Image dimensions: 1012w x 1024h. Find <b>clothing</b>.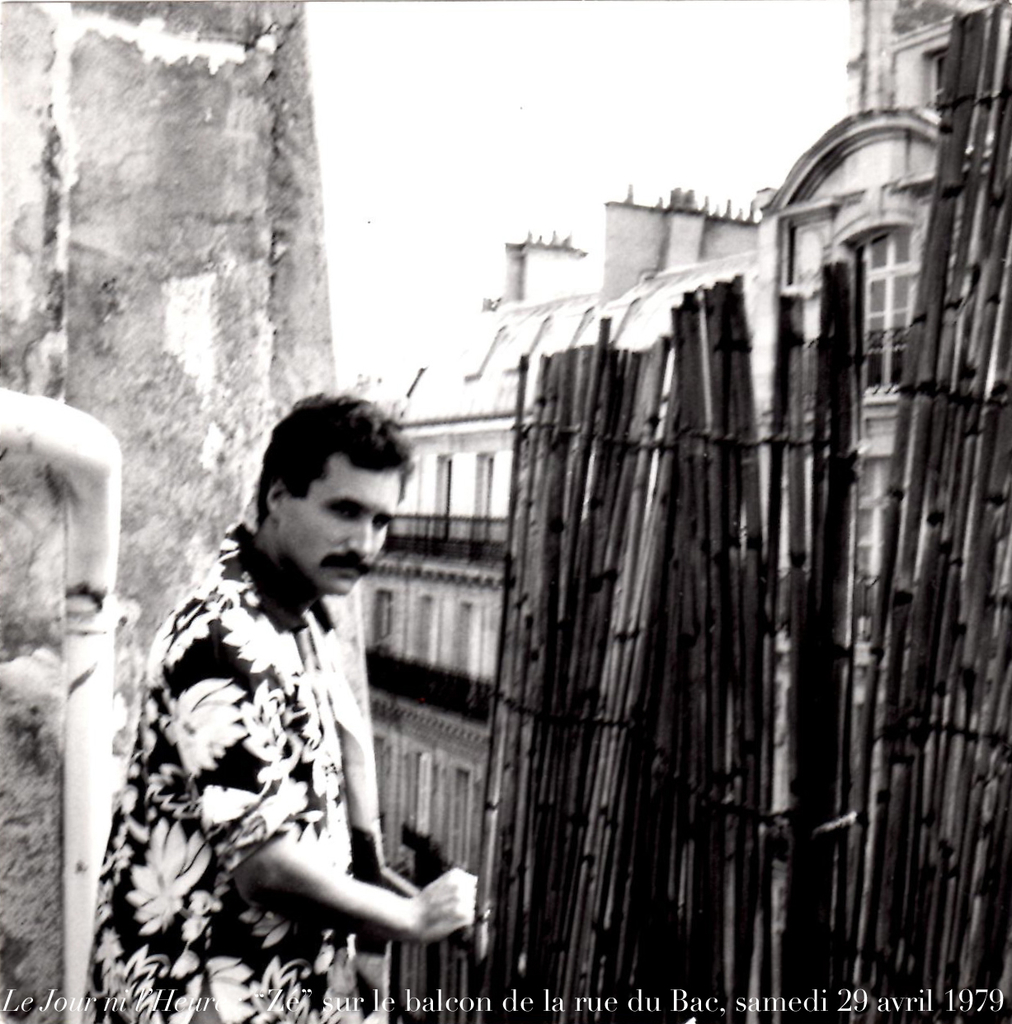
crop(78, 512, 387, 1023).
